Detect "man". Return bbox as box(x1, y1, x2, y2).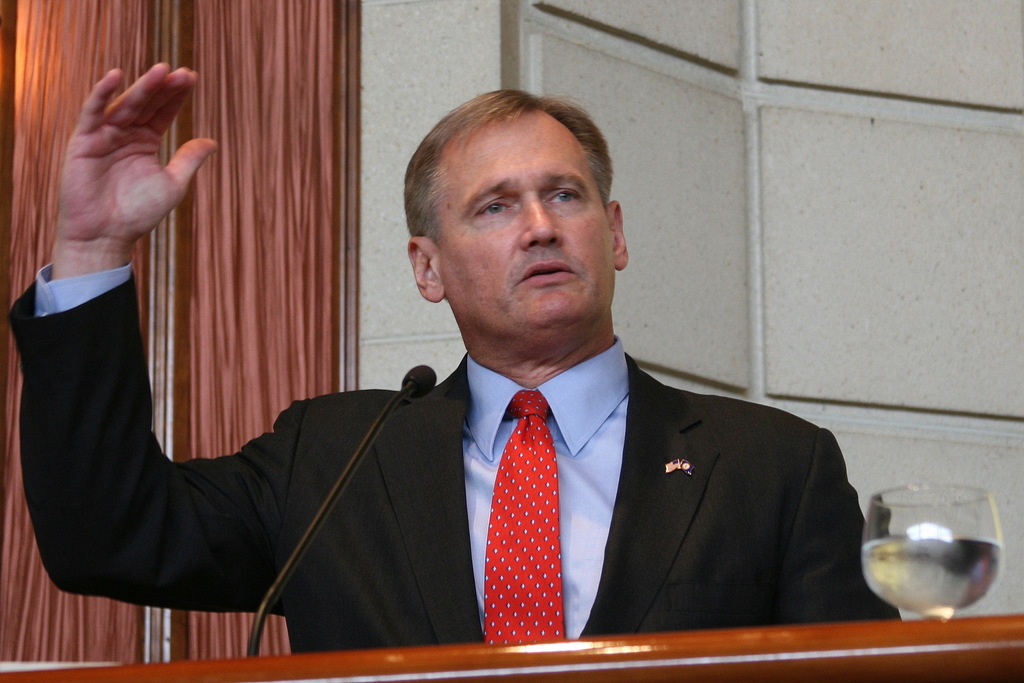
box(6, 58, 903, 655).
